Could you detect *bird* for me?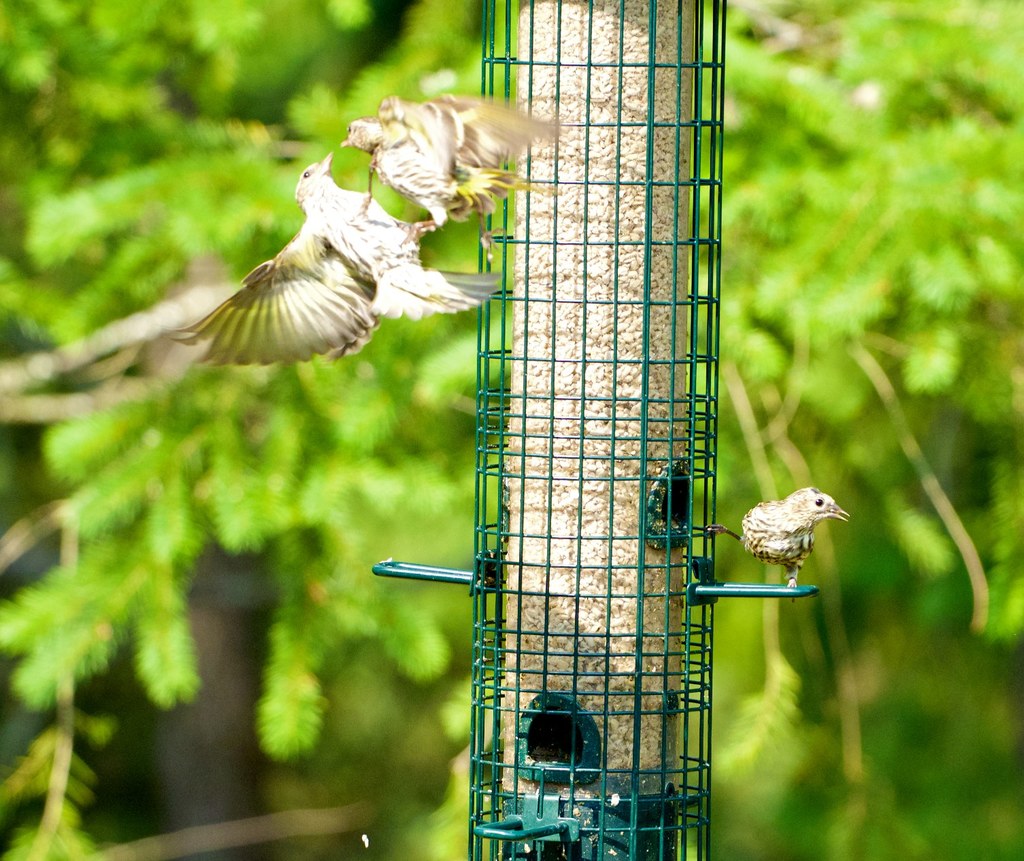
Detection result: [left=330, top=101, right=569, bottom=225].
